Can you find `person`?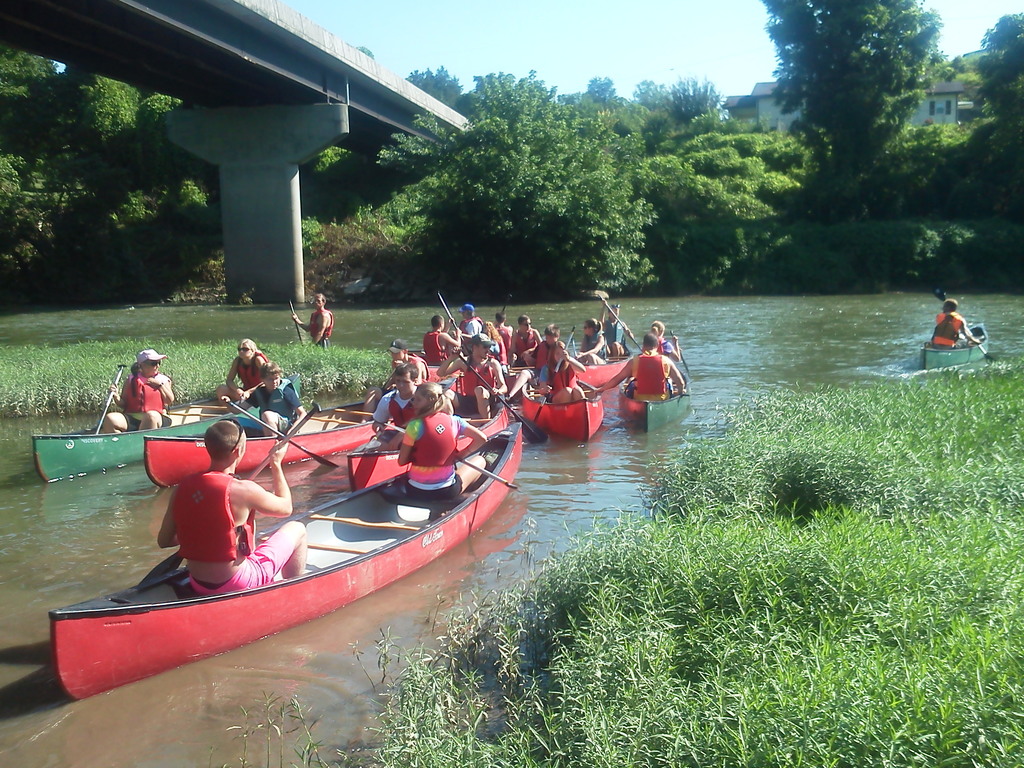
Yes, bounding box: 396:380:486:497.
